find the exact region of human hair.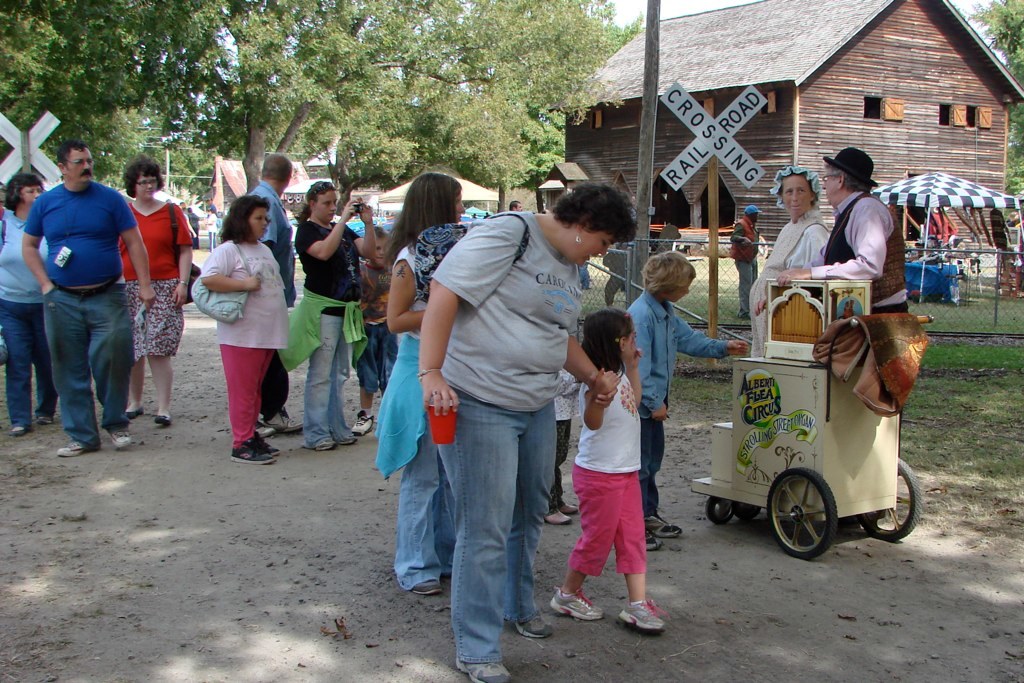
Exact region: 5:172:41:208.
